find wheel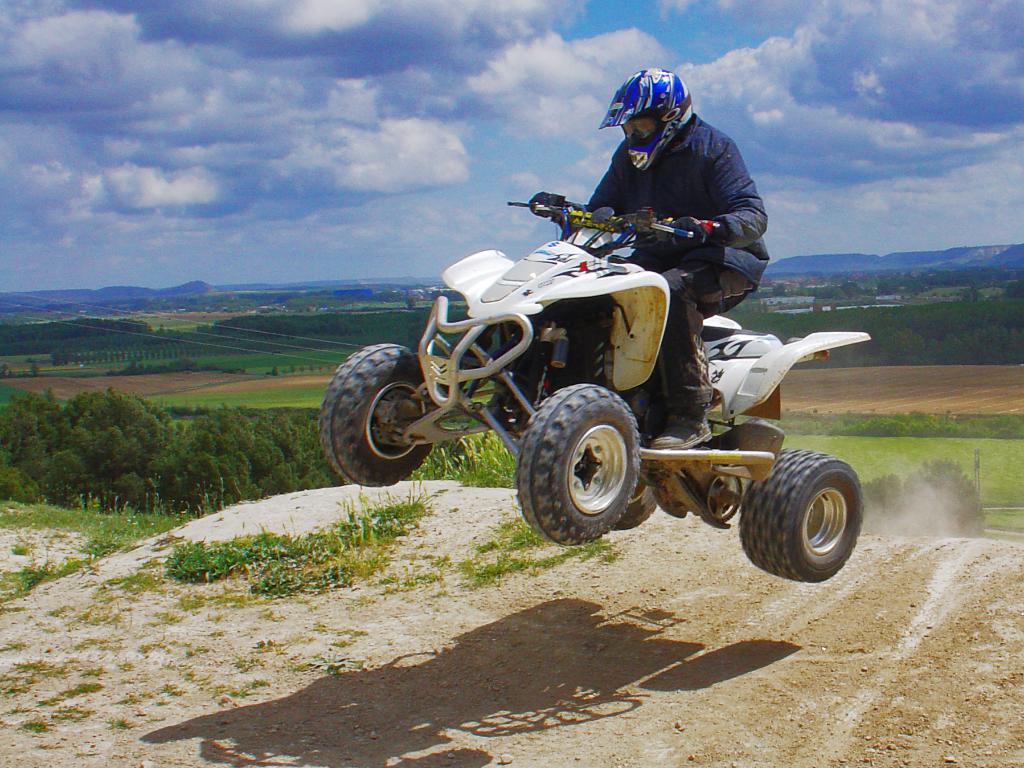
box=[518, 382, 655, 545]
